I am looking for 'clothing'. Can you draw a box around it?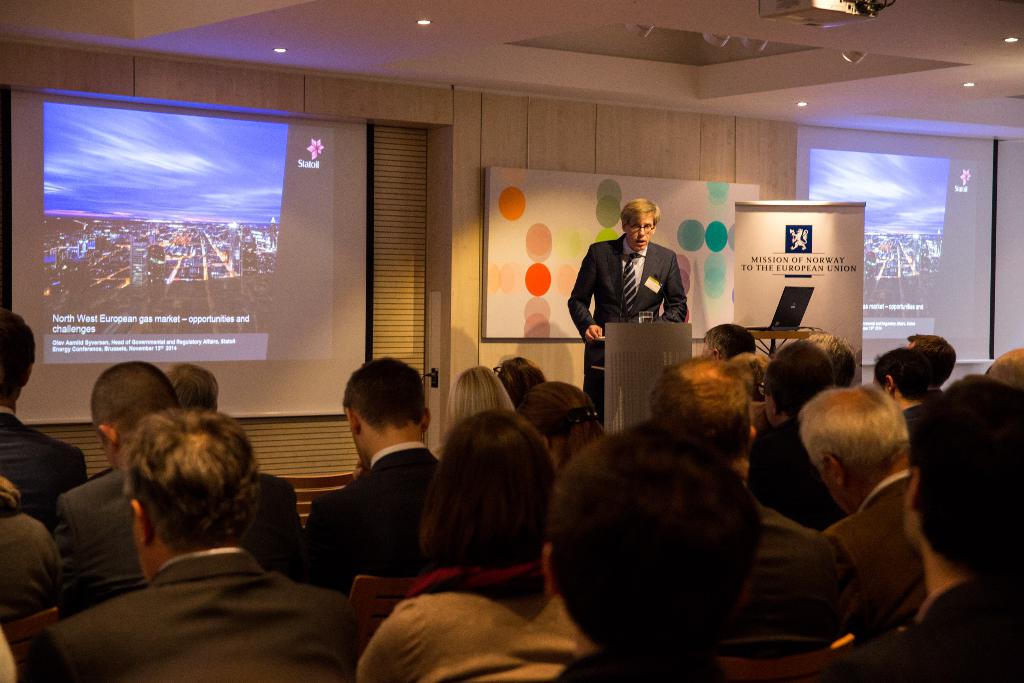
Sure, the bounding box is 0:408:92:527.
